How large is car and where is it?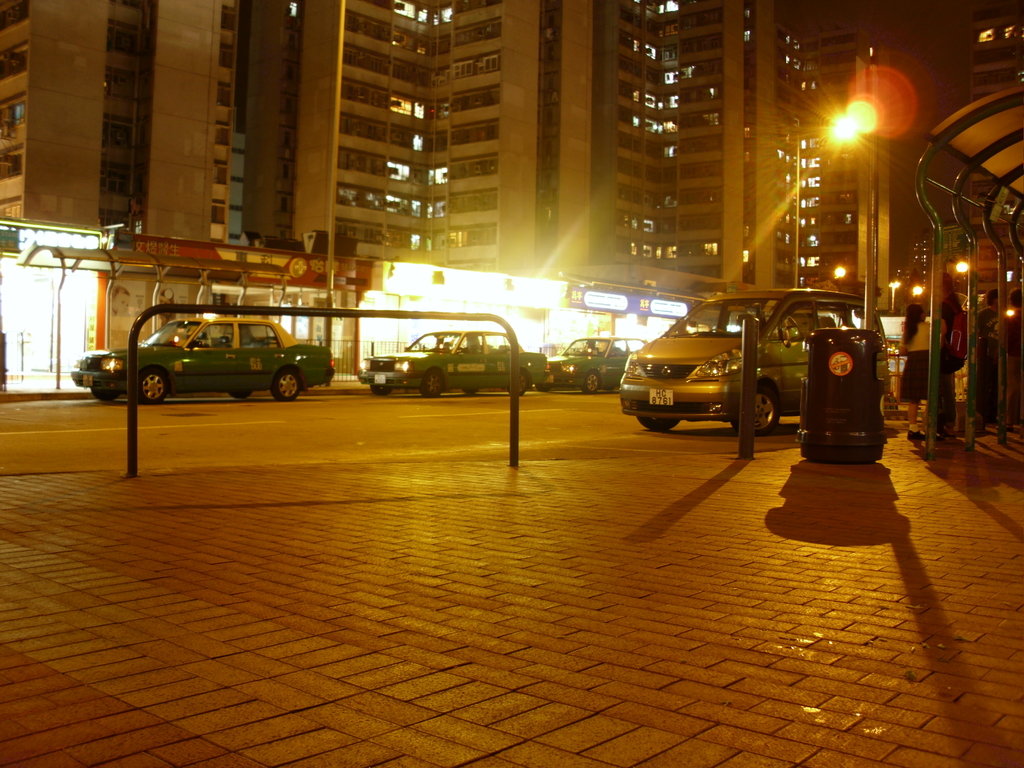
Bounding box: {"left": 357, "top": 330, "right": 548, "bottom": 398}.
